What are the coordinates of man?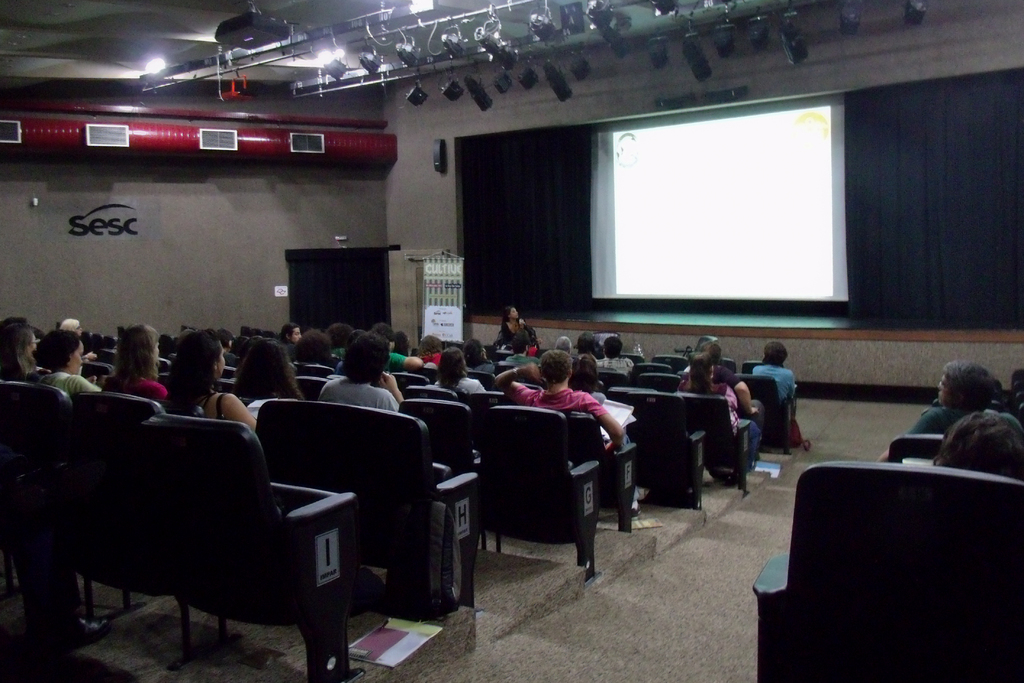
bbox=(312, 331, 403, 408).
